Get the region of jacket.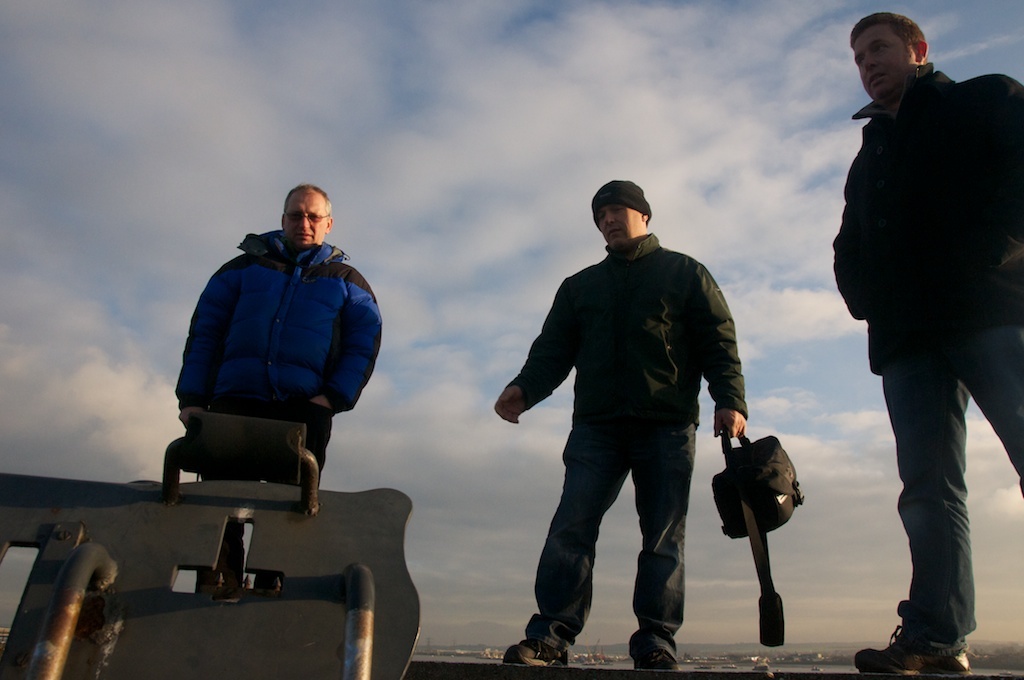
172 223 390 480.
